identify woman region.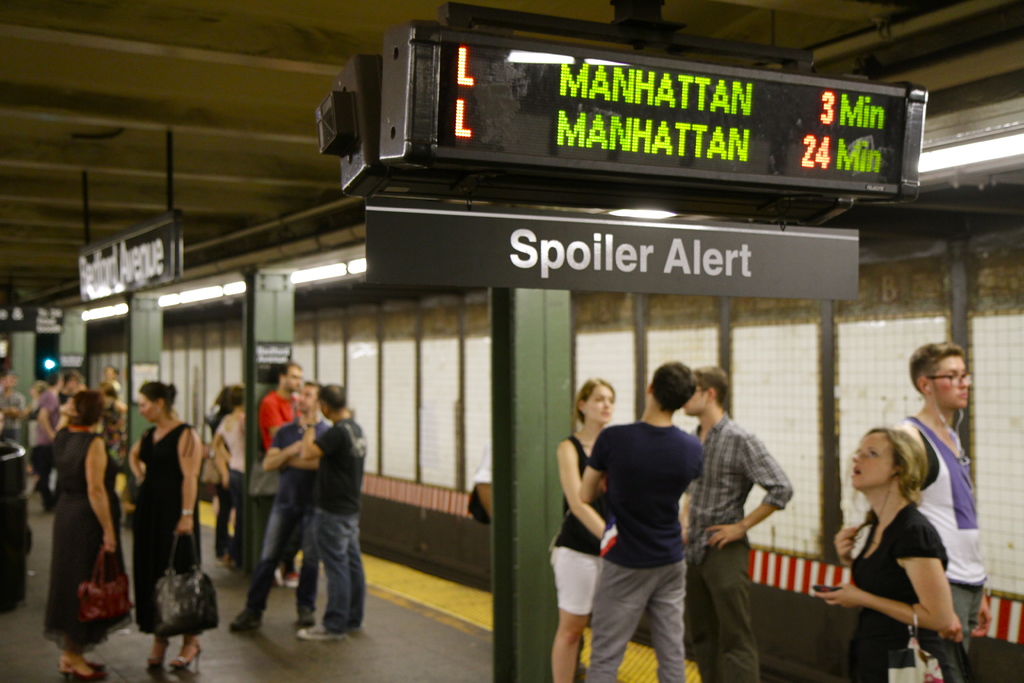
Region: 546:373:613:682.
